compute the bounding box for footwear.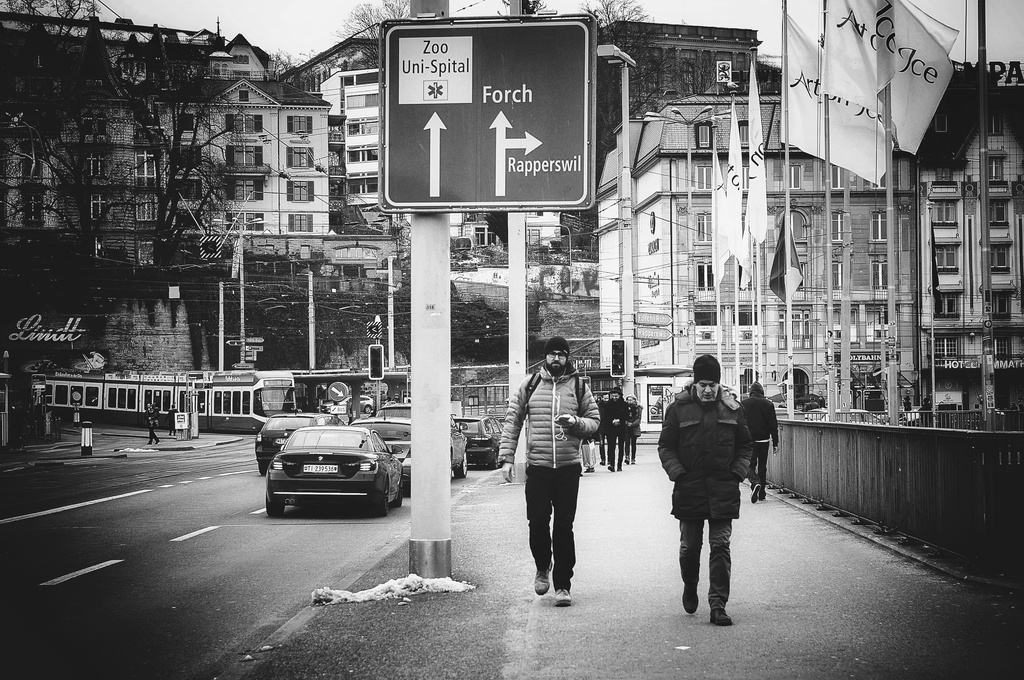
bbox=(631, 458, 634, 464).
